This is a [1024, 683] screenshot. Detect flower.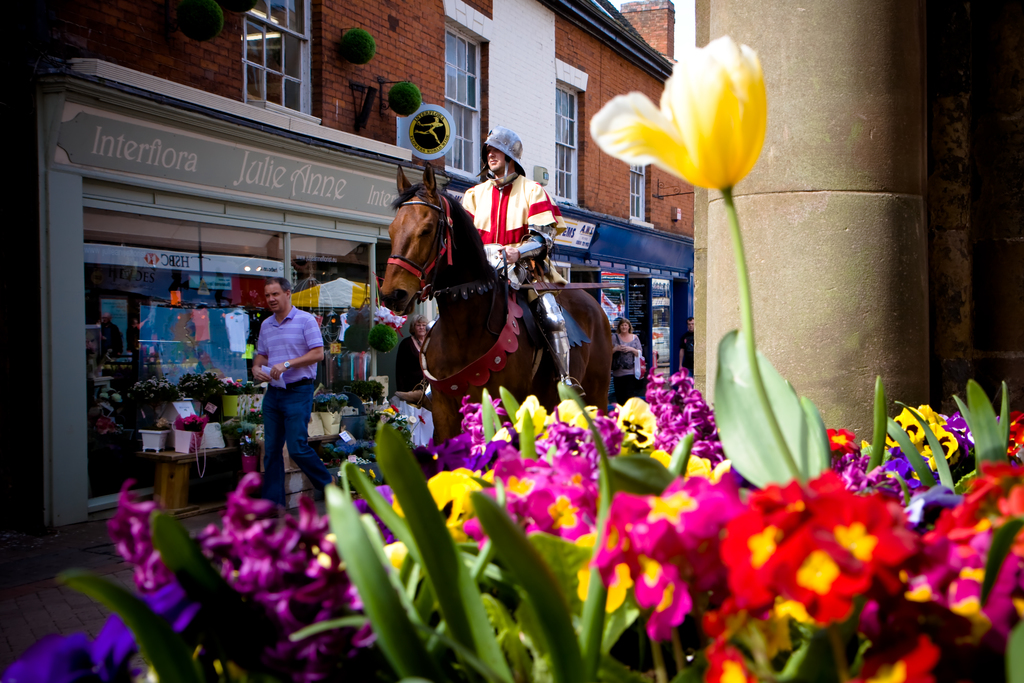
bbox=(591, 37, 788, 195).
